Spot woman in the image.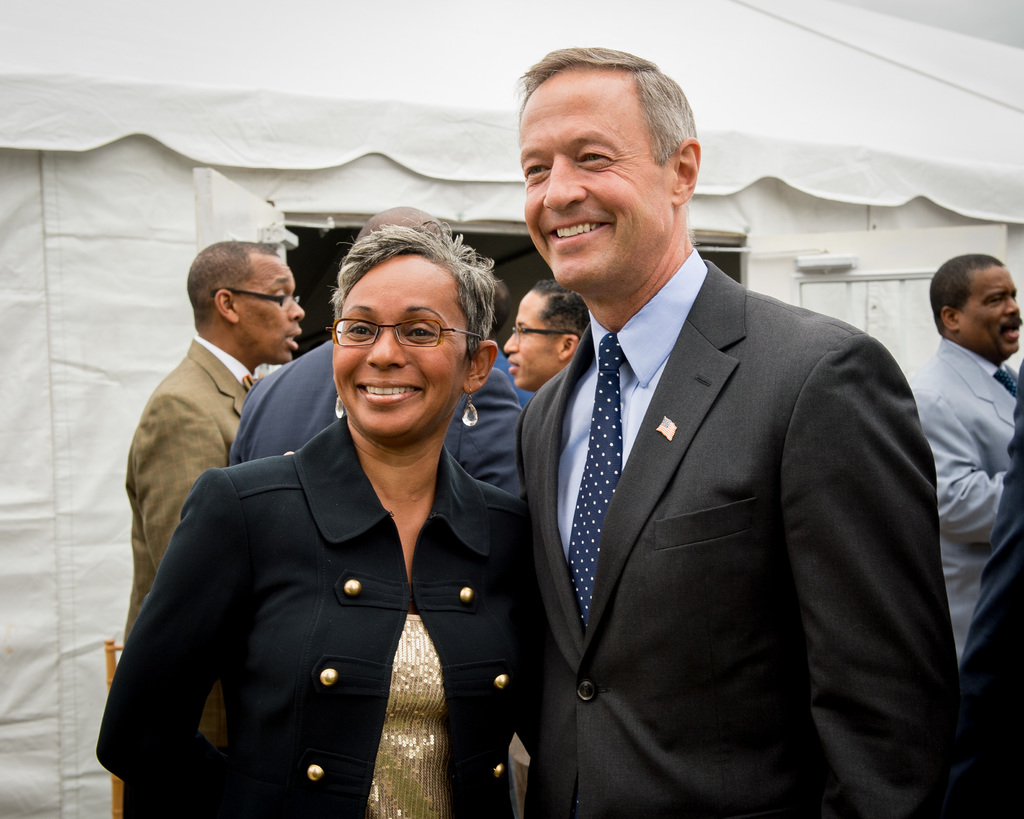
woman found at bbox=(104, 260, 522, 818).
